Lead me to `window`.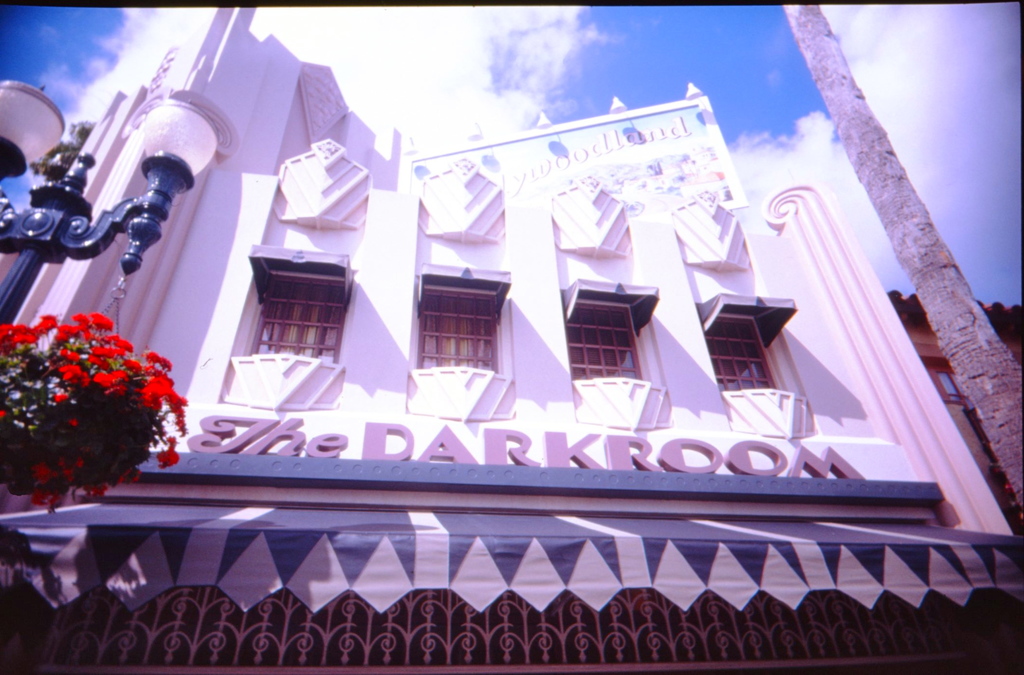
Lead to locate(695, 292, 819, 441).
